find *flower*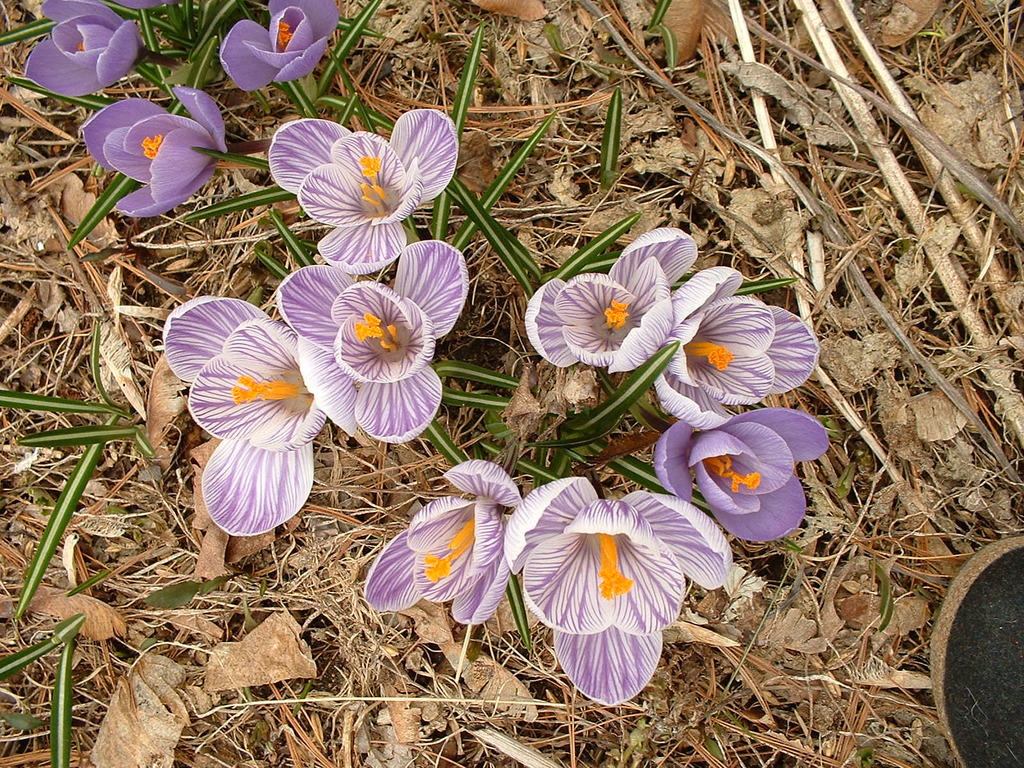
275:241:467:448
